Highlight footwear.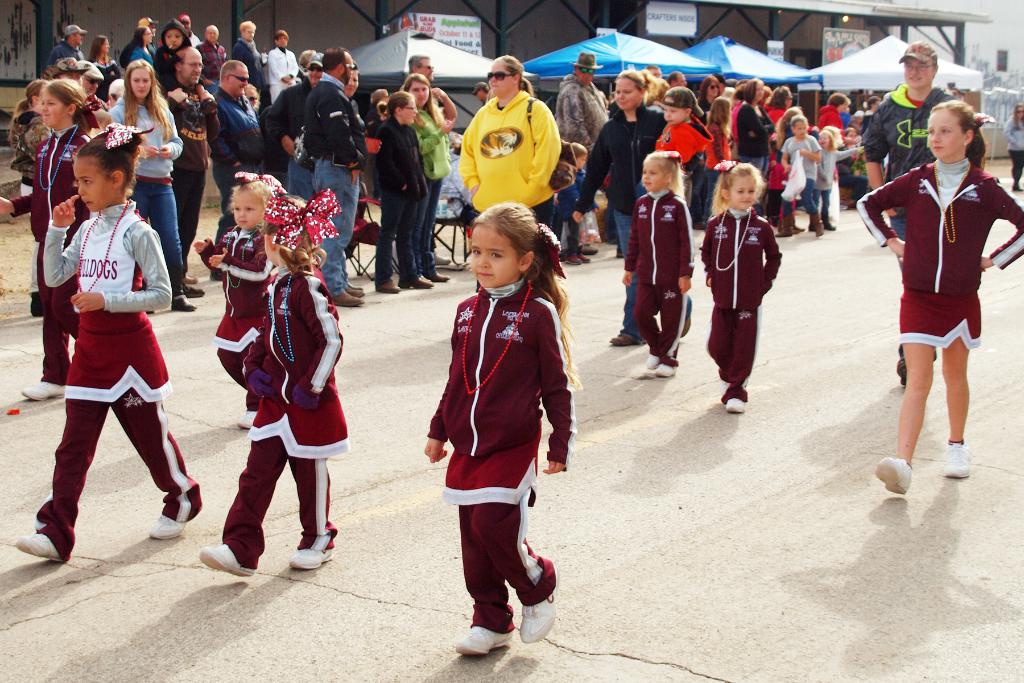
Highlighted region: crop(1009, 179, 1023, 194).
